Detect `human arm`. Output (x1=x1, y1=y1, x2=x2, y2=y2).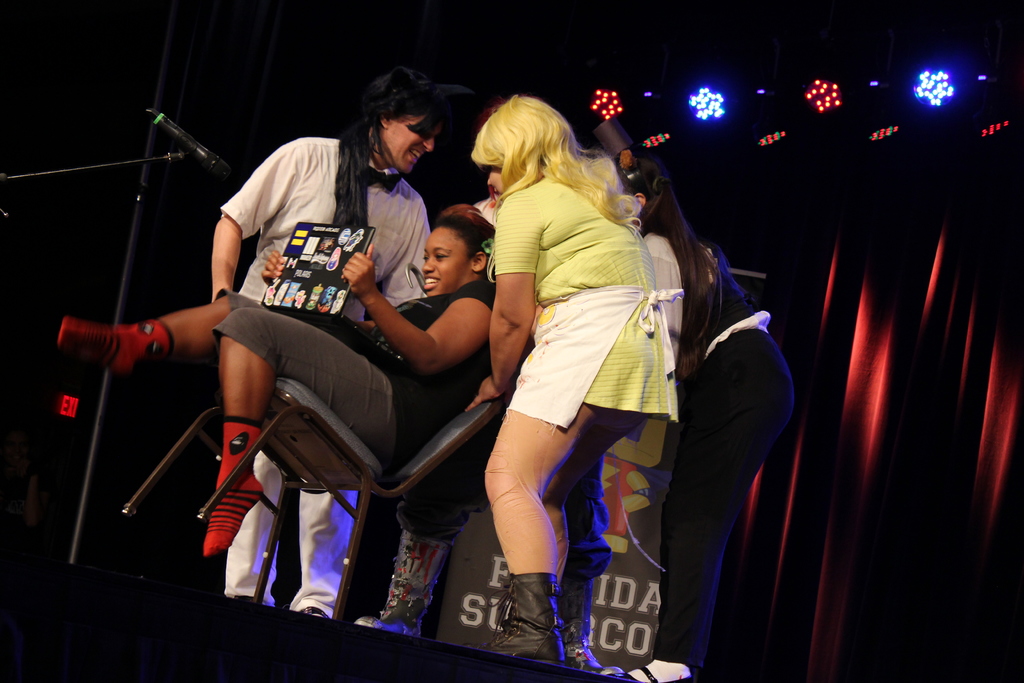
(x1=383, y1=199, x2=432, y2=309).
